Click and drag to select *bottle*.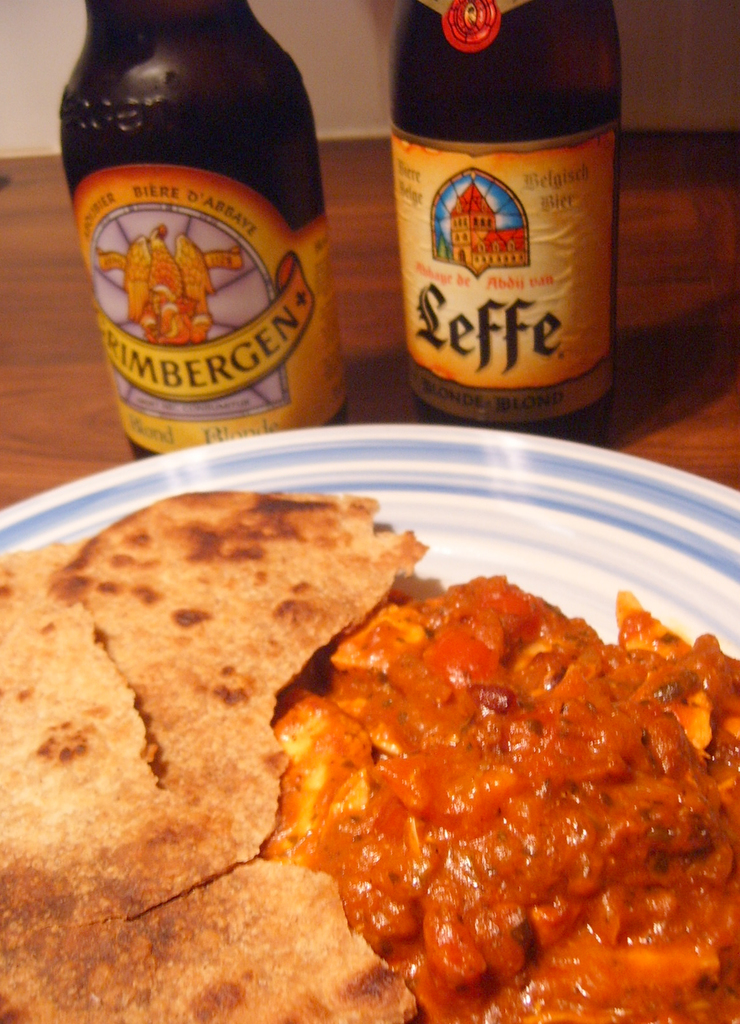
Selection: rect(60, 0, 351, 461).
